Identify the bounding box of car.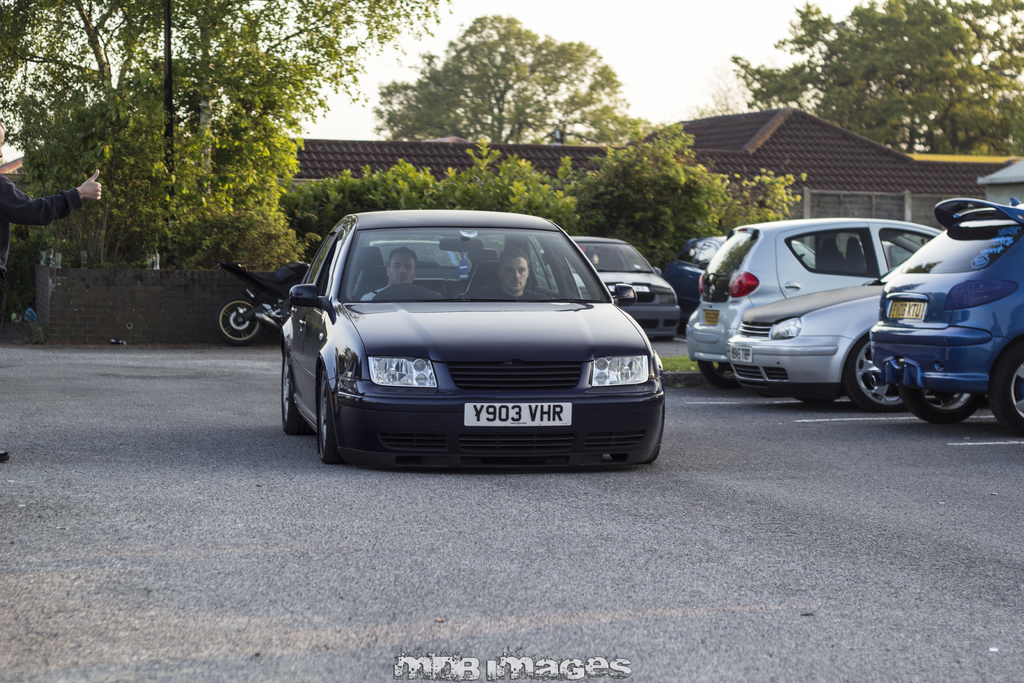
661, 235, 816, 316.
